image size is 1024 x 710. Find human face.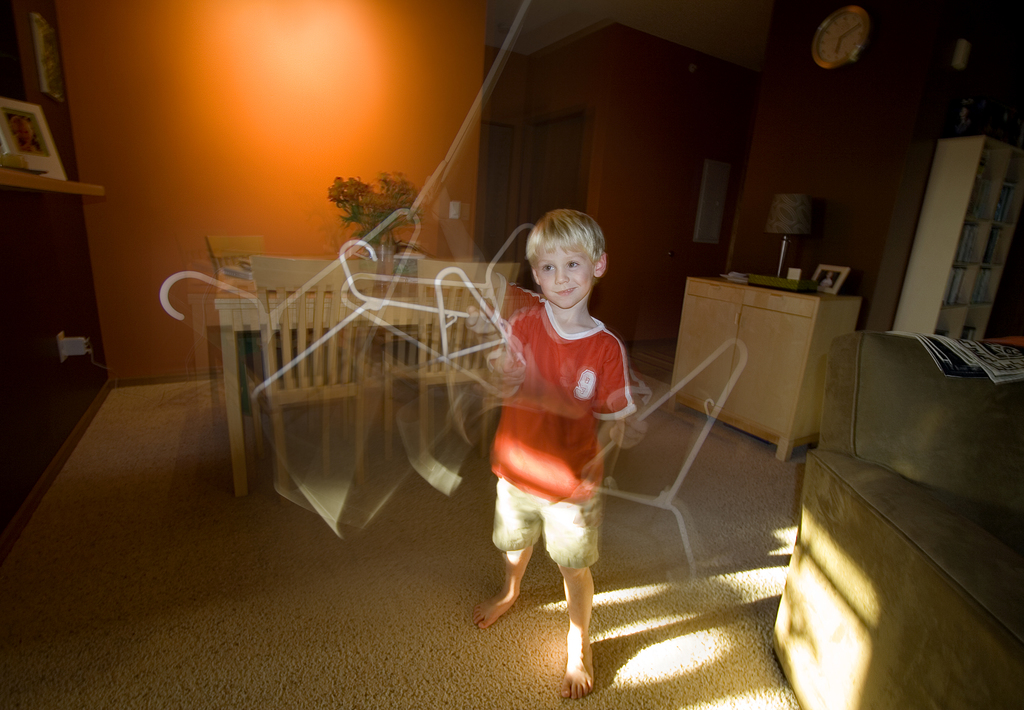
[x1=540, y1=245, x2=593, y2=309].
